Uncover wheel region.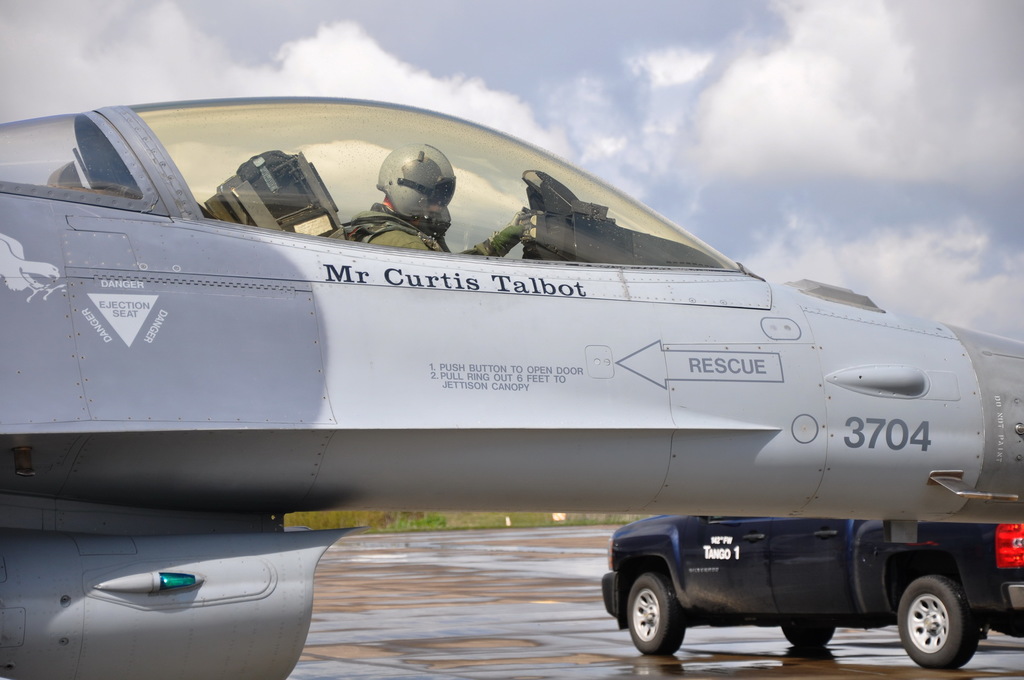
Uncovered: [782,623,837,652].
